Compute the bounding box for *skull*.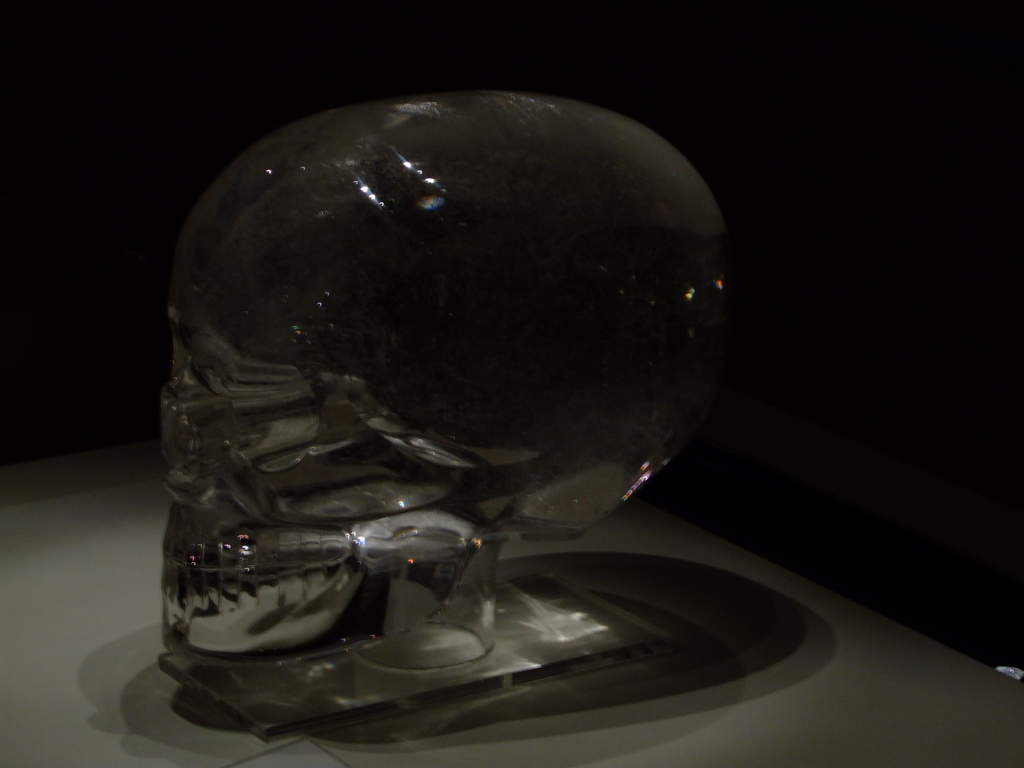
x1=147, y1=73, x2=780, y2=708.
